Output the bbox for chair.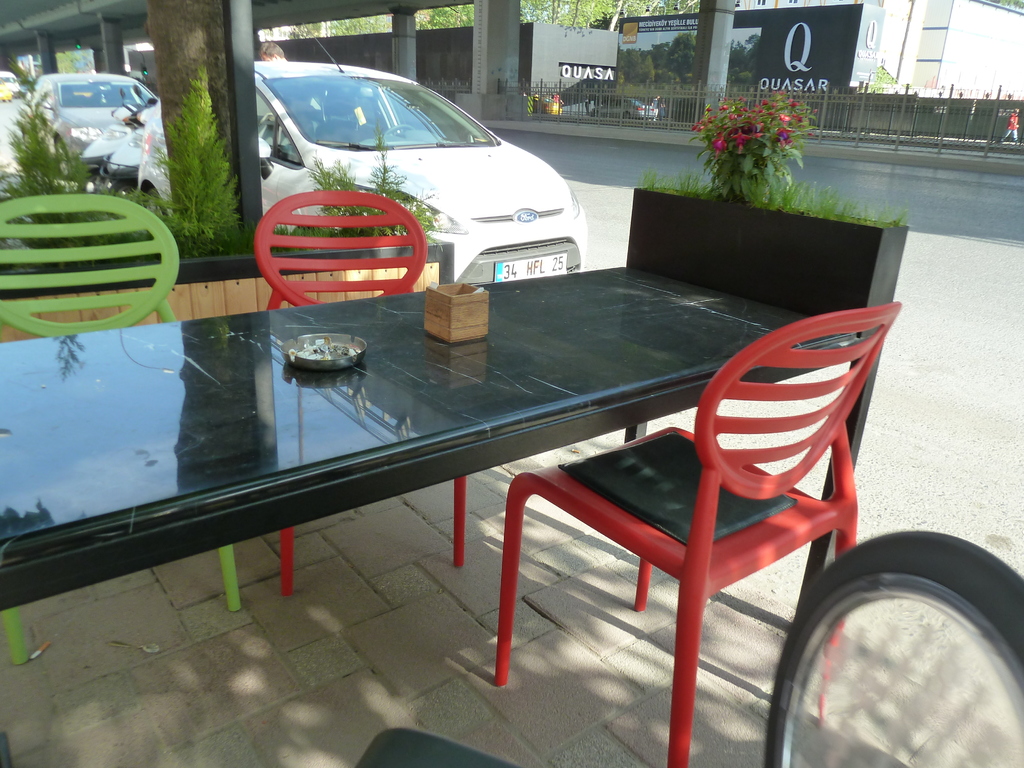
crop(584, 267, 899, 739).
